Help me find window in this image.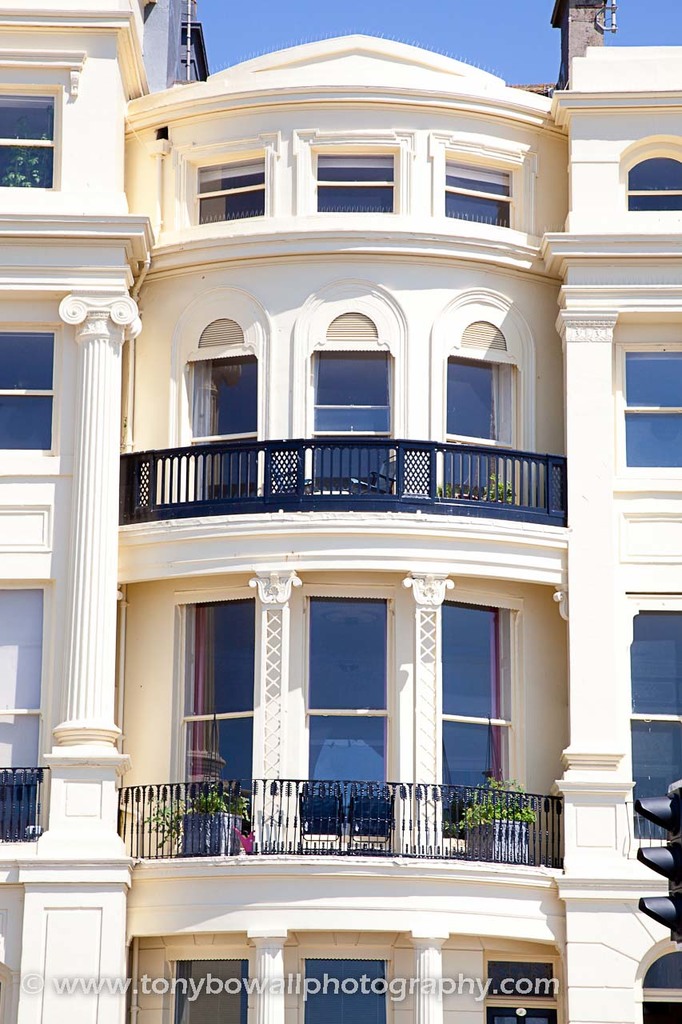
Found it: left=303, top=962, right=389, bottom=1023.
